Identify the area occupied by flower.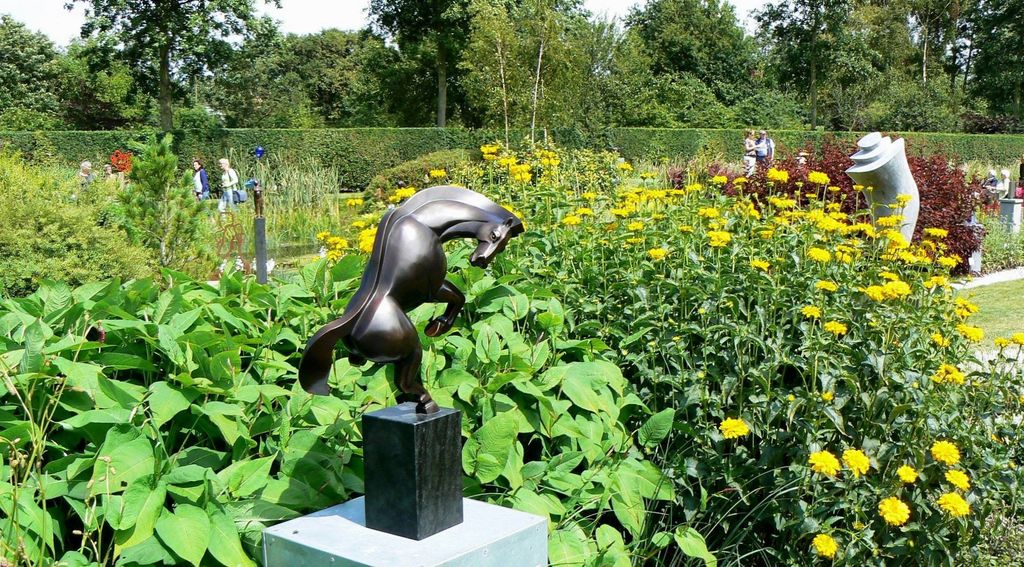
Area: 813,278,840,289.
